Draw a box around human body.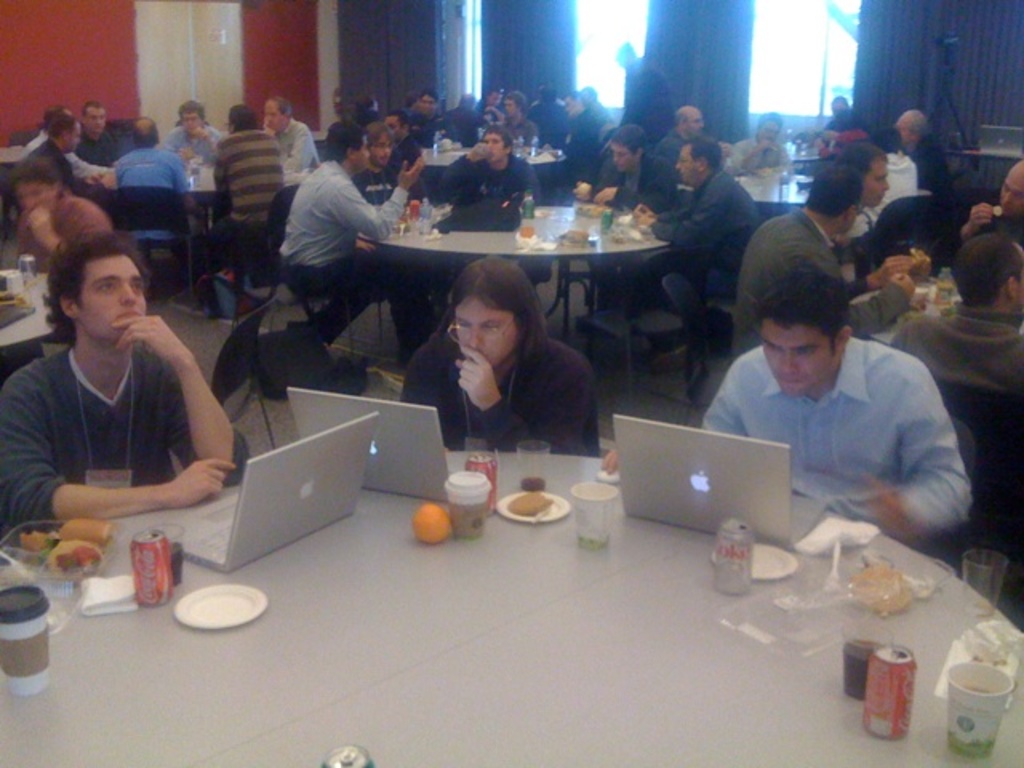
(left=626, top=131, right=771, bottom=299).
